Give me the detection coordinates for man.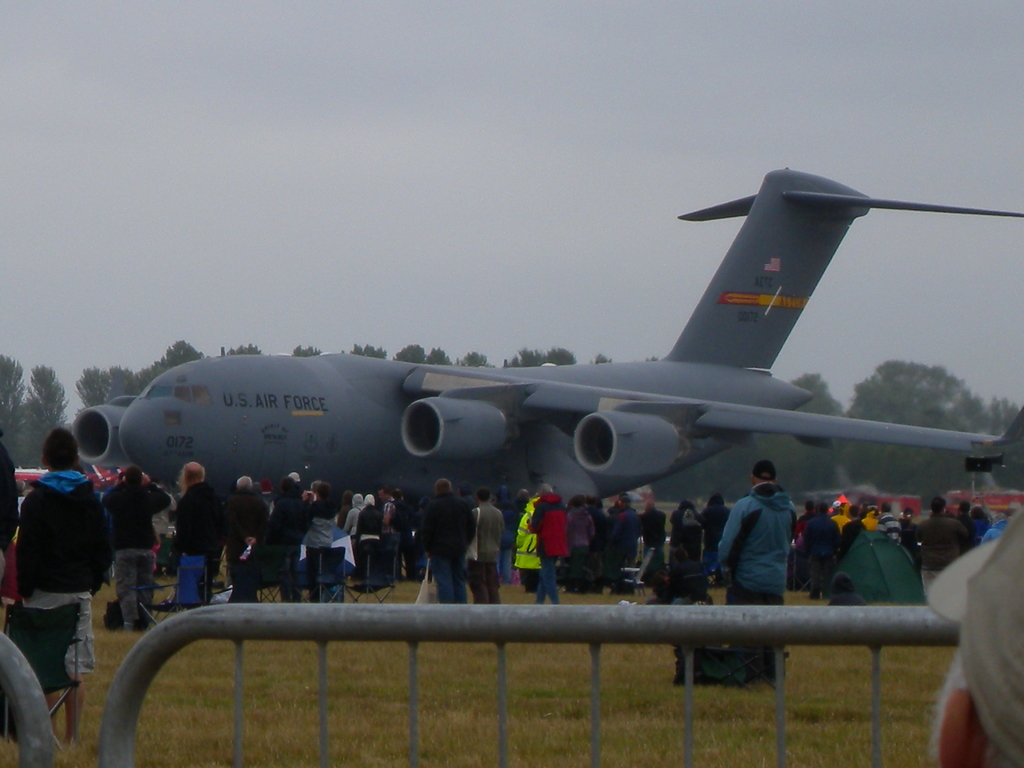
left=467, top=486, right=505, bottom=609.
